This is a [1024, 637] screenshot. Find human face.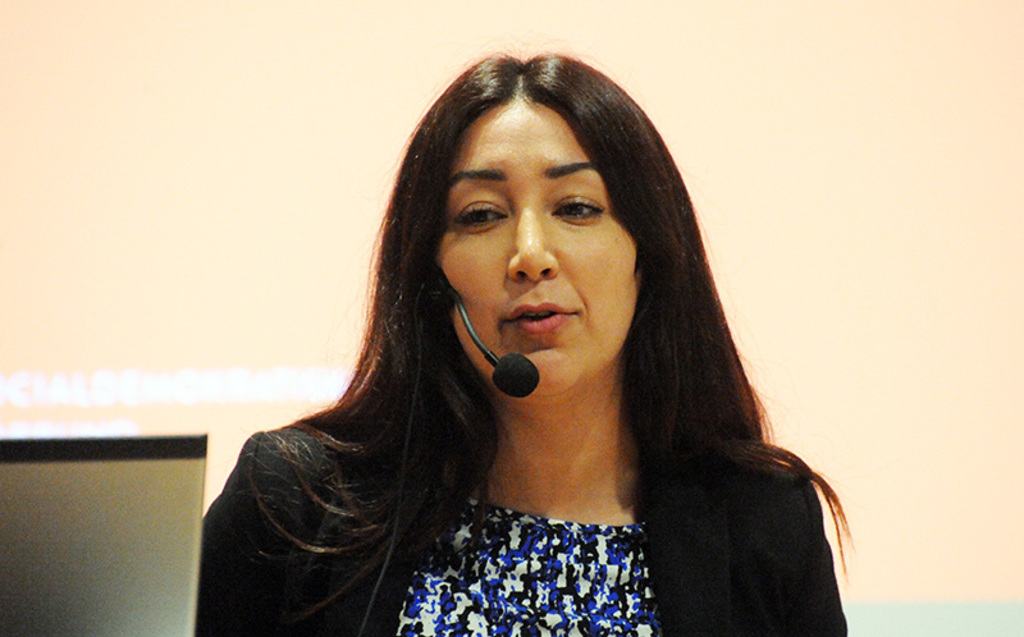
Bounding box: bbox=[428, 93, 643, 407].
